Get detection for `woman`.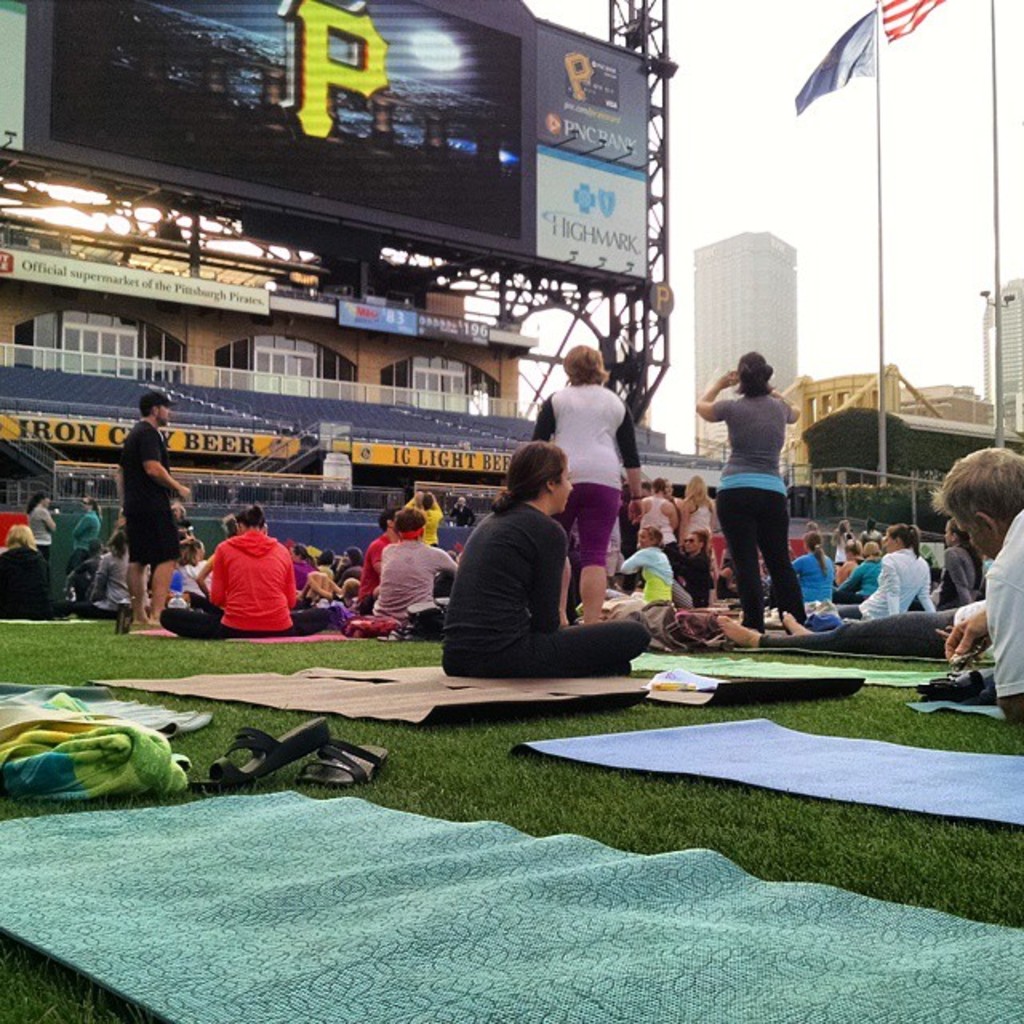
Detection: 790 525 837 606.
